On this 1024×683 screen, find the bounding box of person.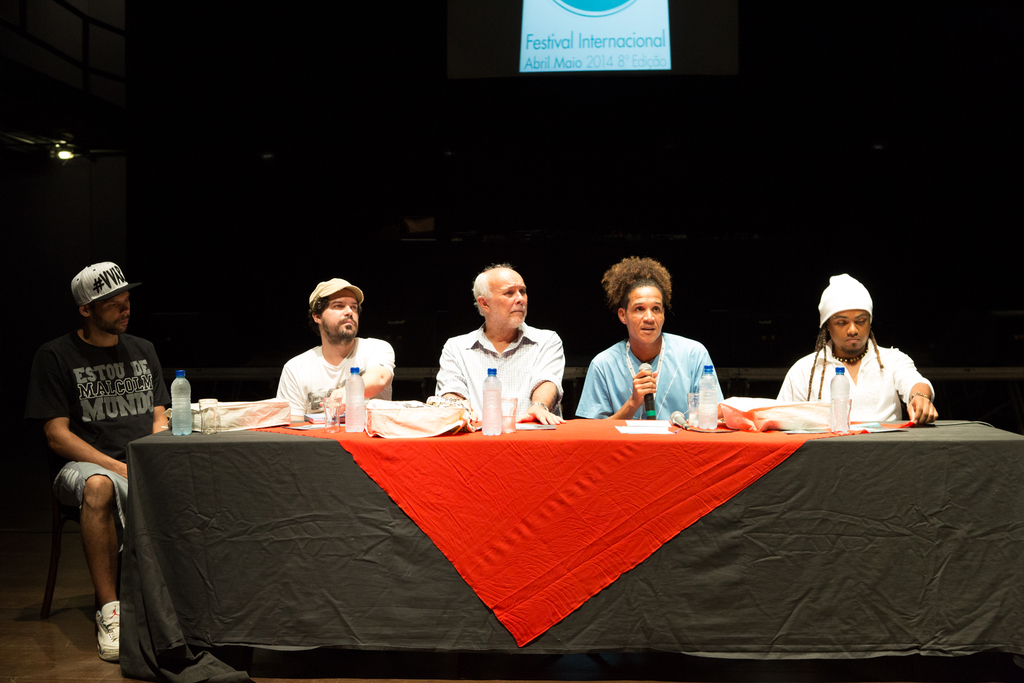
Bounding box: 593 260 738 444.
